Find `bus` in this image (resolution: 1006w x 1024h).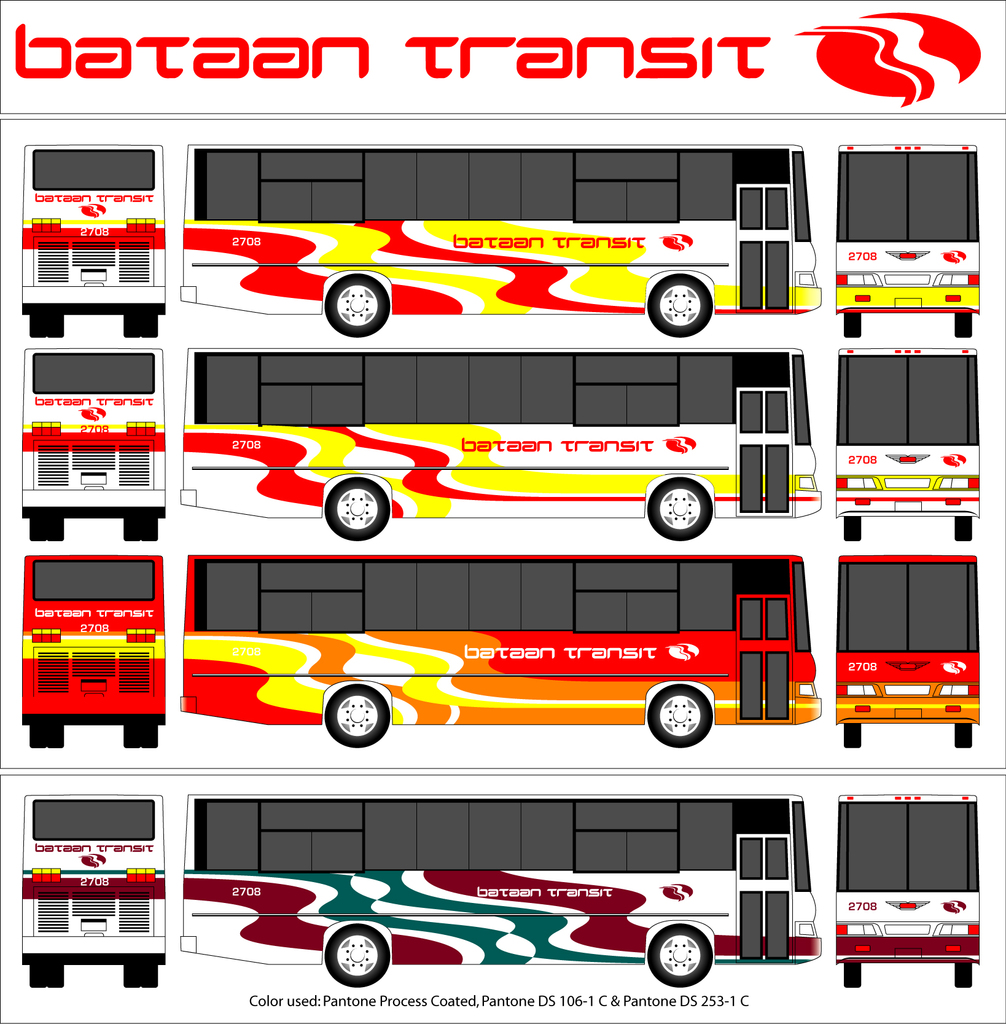
(left=839, top=557, right=980, bottom=750).
